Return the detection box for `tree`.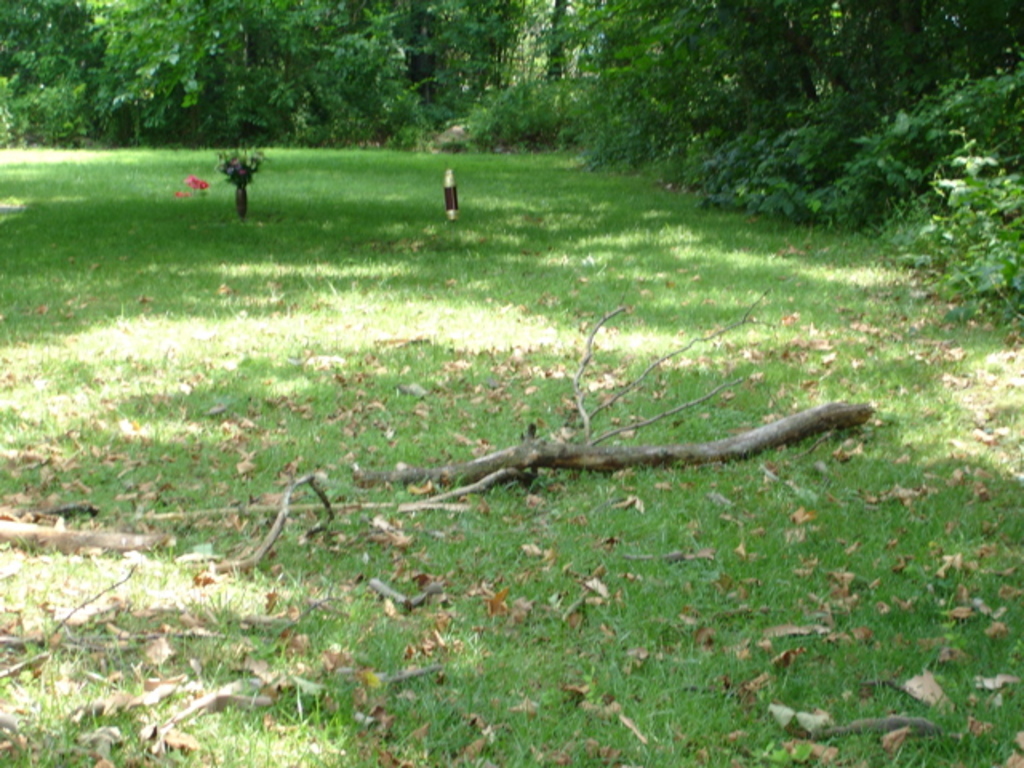
l=181, t=0, r=354, b=147.
